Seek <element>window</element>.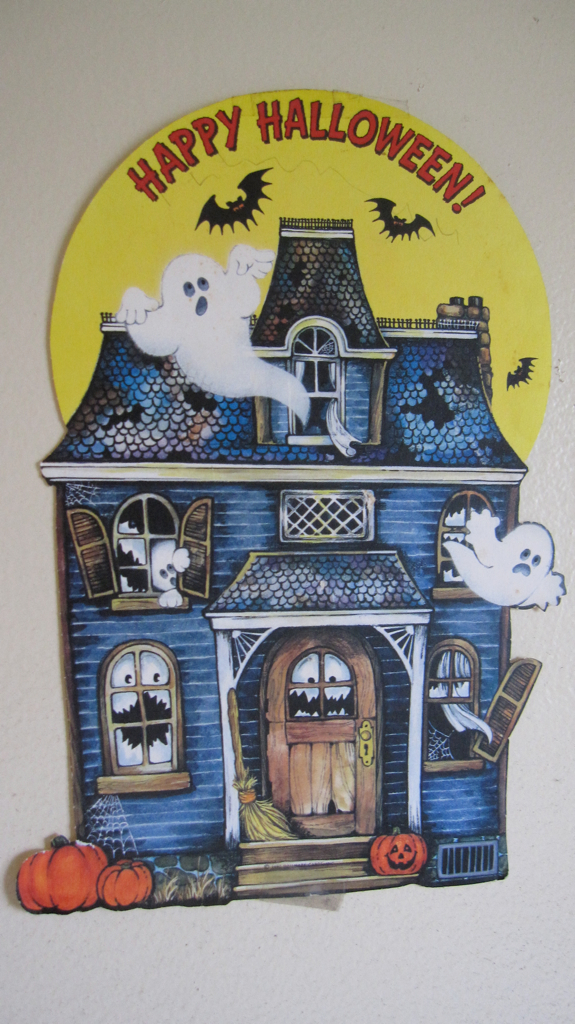
(left=110, top=649, right=179, bottom=766).
